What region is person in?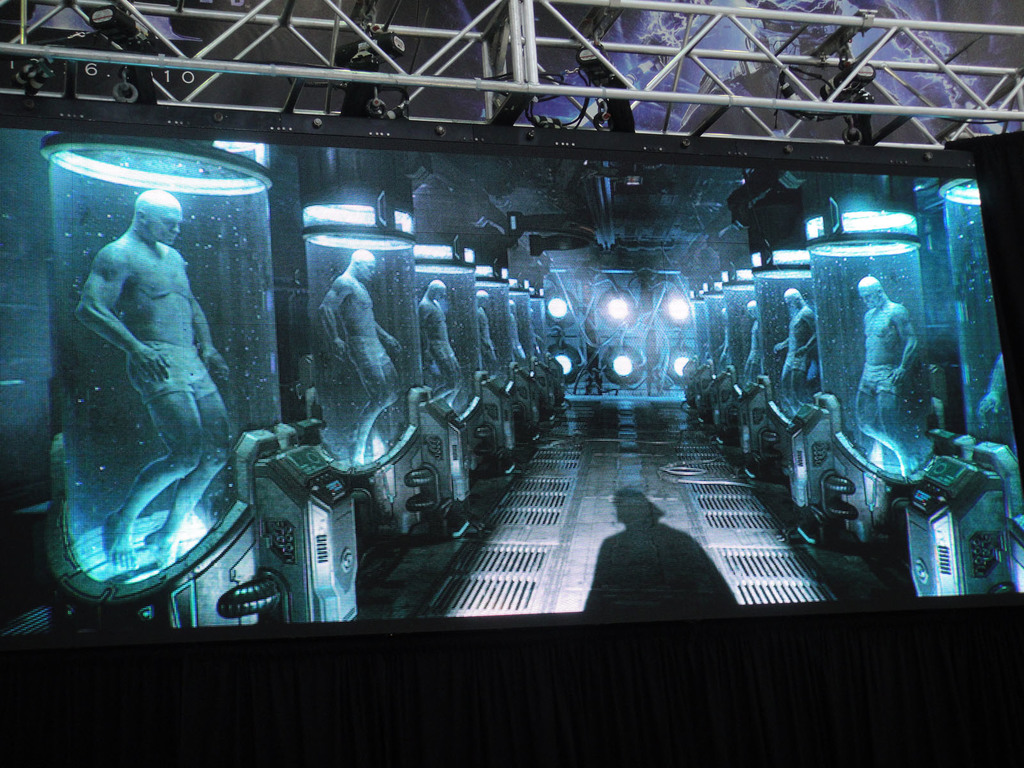
<box>742,298,764,384</box>.
